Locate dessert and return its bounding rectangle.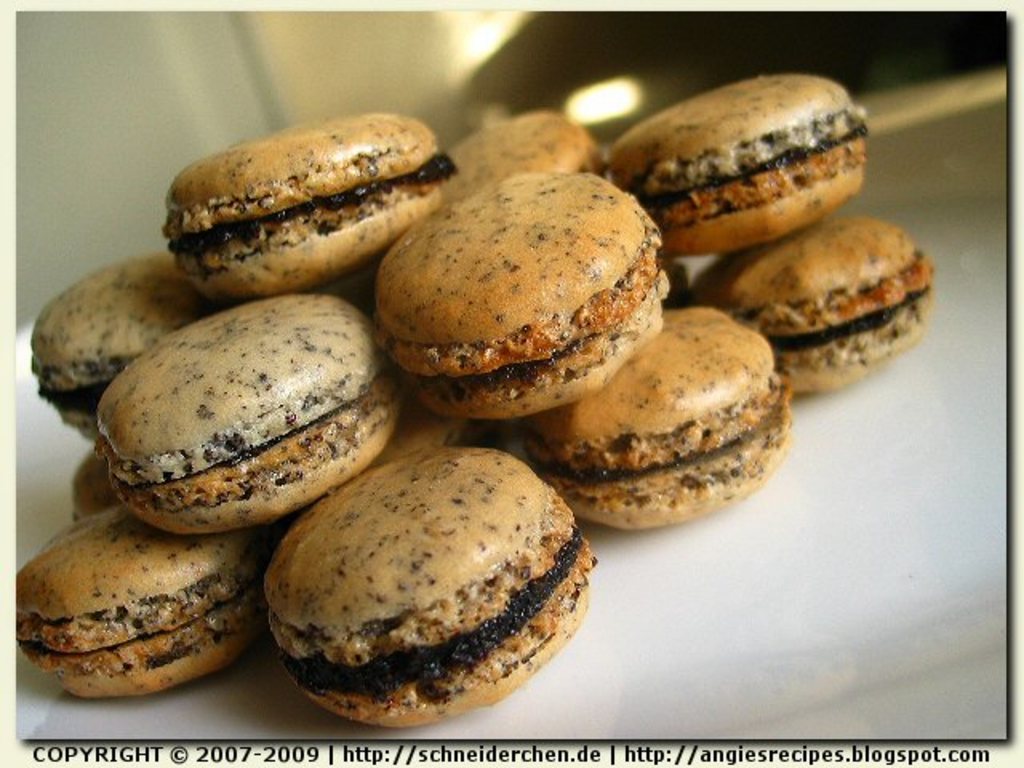
698:210:954:403.
